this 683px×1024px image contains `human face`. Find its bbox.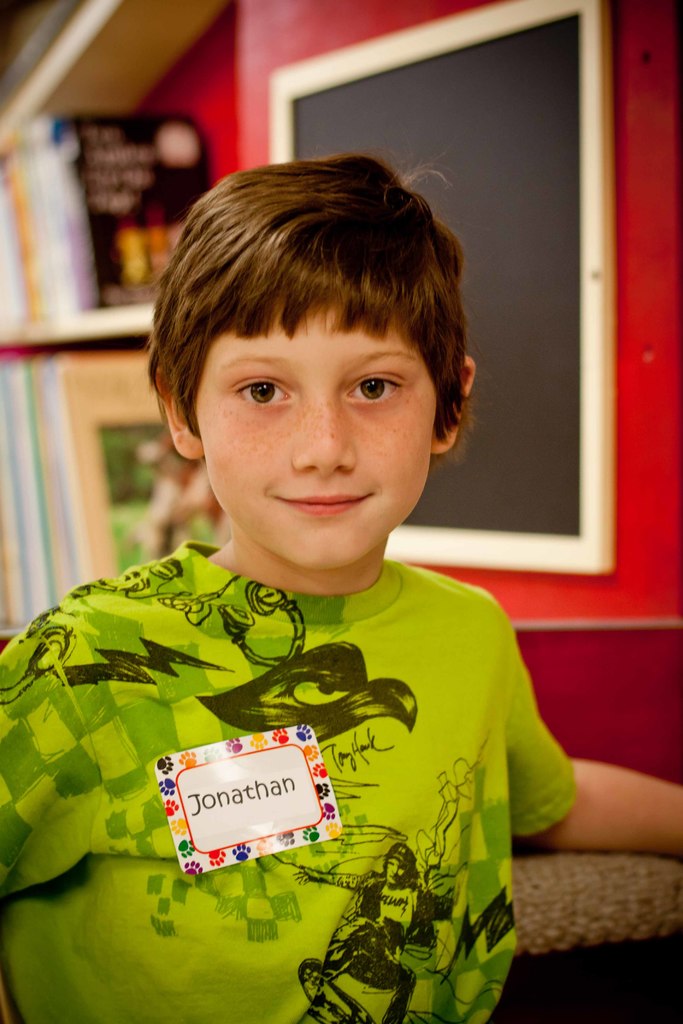
region(170, 259, 452, 557).
